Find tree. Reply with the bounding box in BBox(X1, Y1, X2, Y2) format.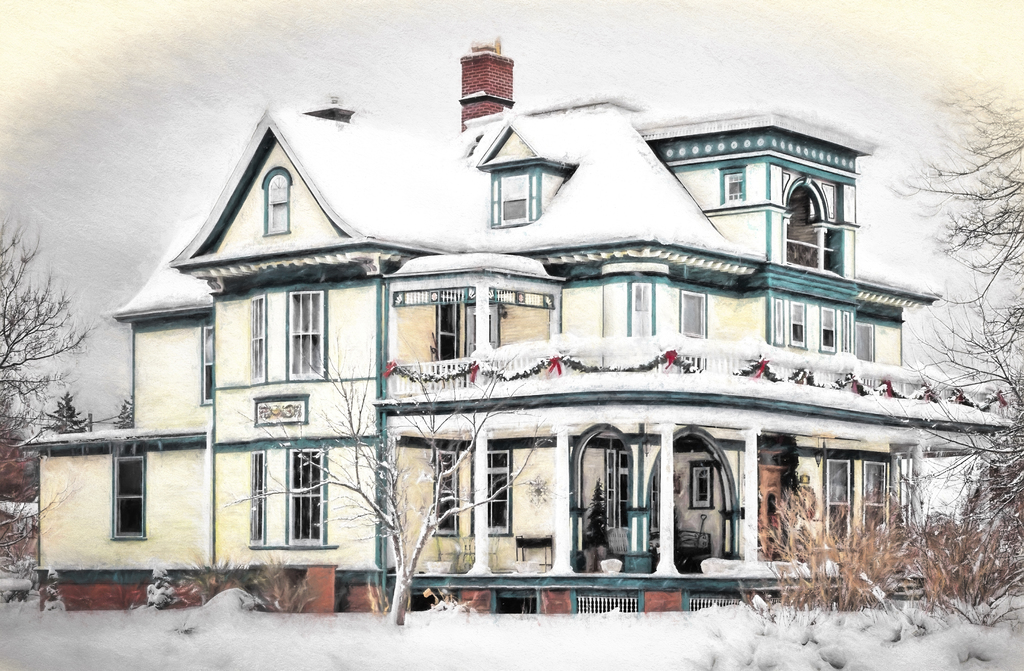
BBox(875, 90, 1023, 590).
